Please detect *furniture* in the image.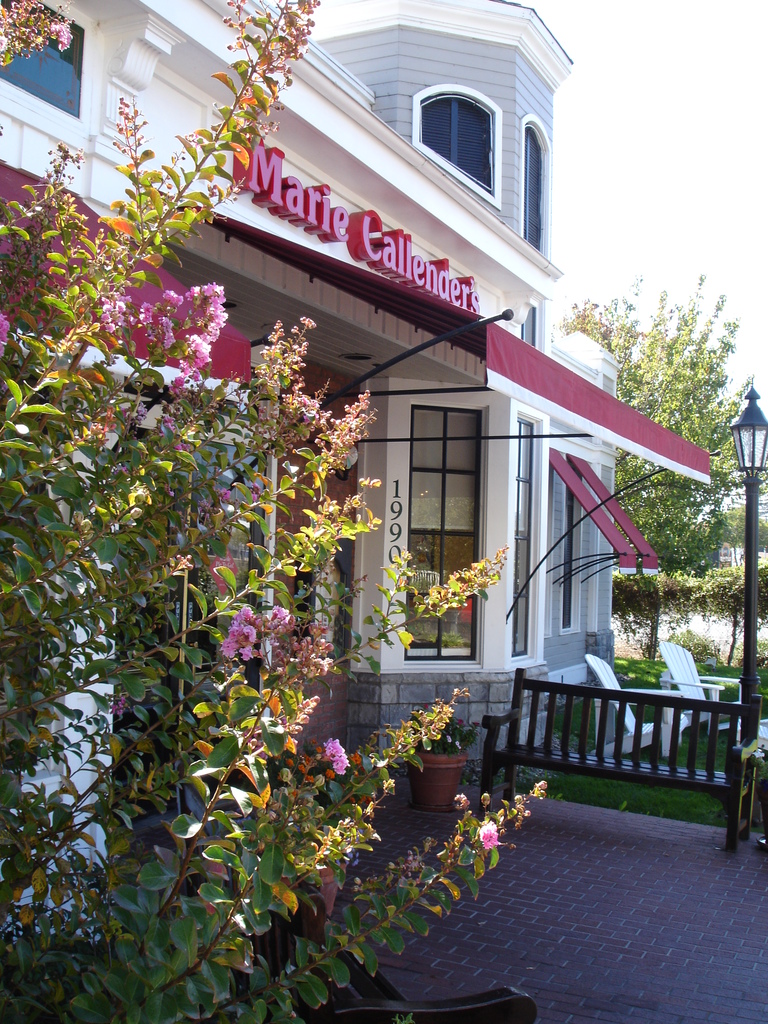
bbox(223, 865, 538, 1023).
